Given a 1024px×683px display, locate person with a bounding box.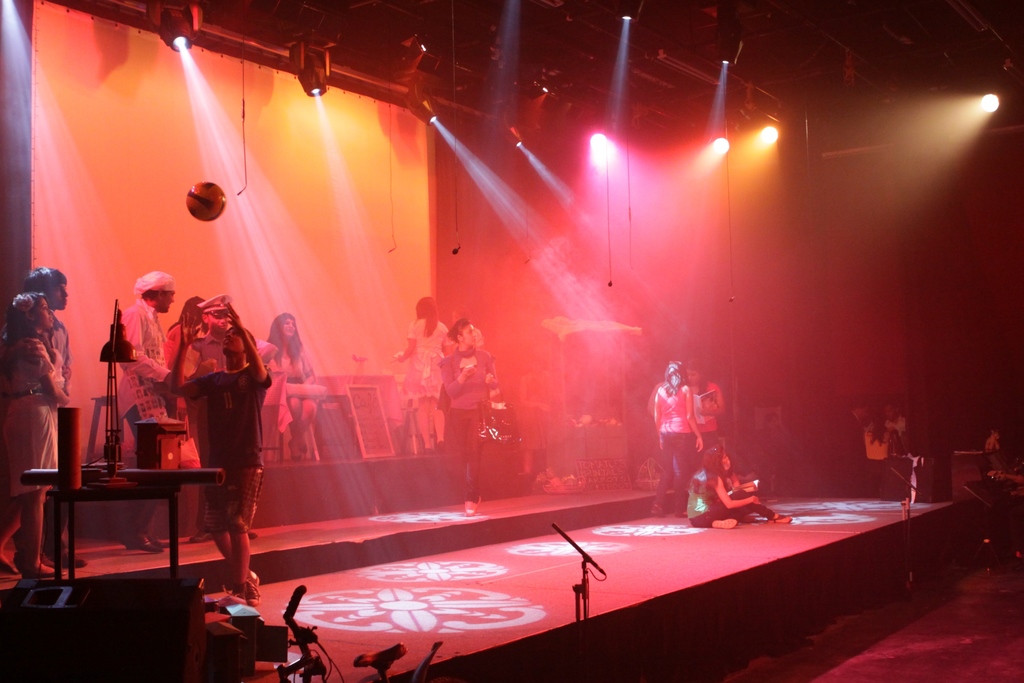
Located: bbox=(431, 317, 493, 516).
